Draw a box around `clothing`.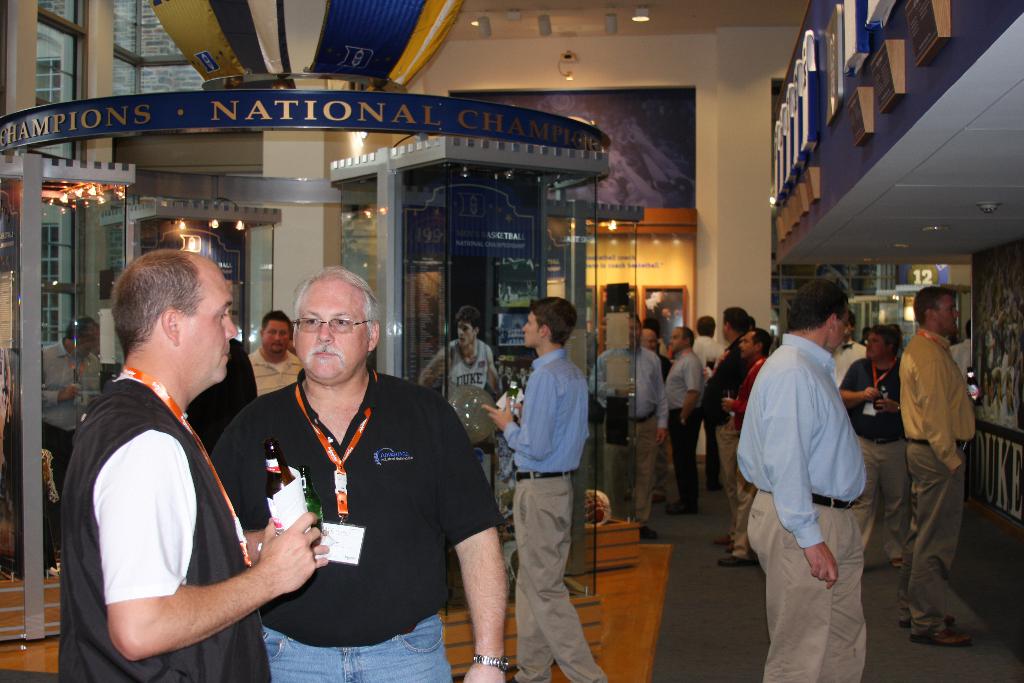
[744, 301, 880, 638].
